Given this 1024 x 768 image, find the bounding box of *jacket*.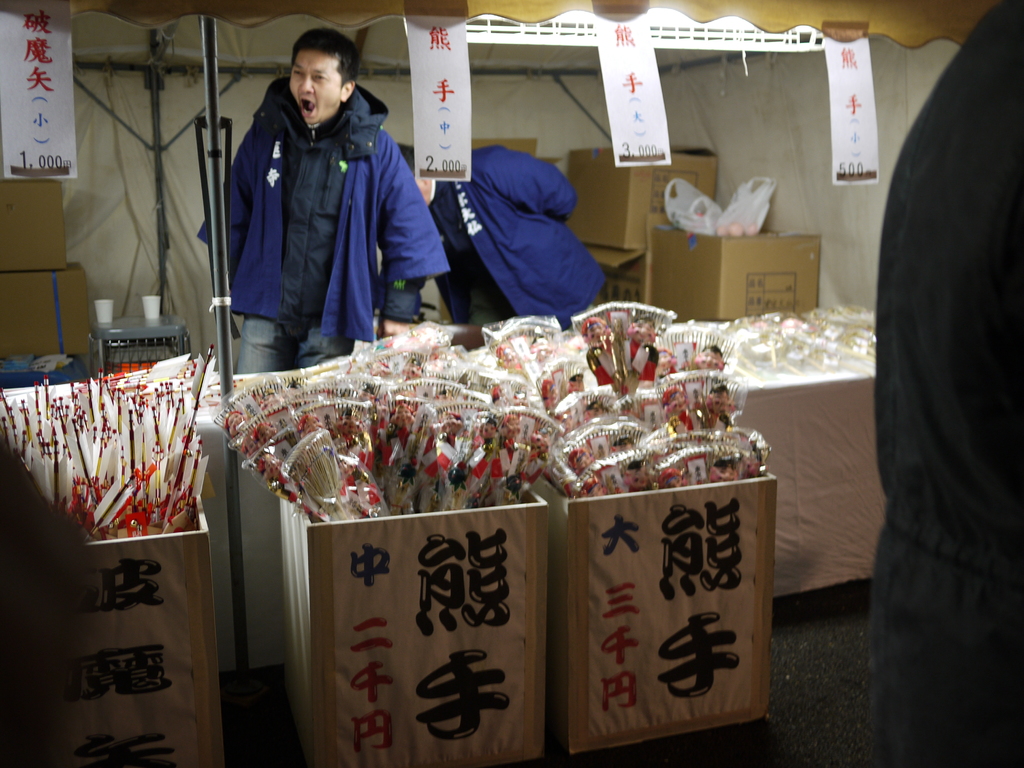
box(433, 140, 625, 344).
